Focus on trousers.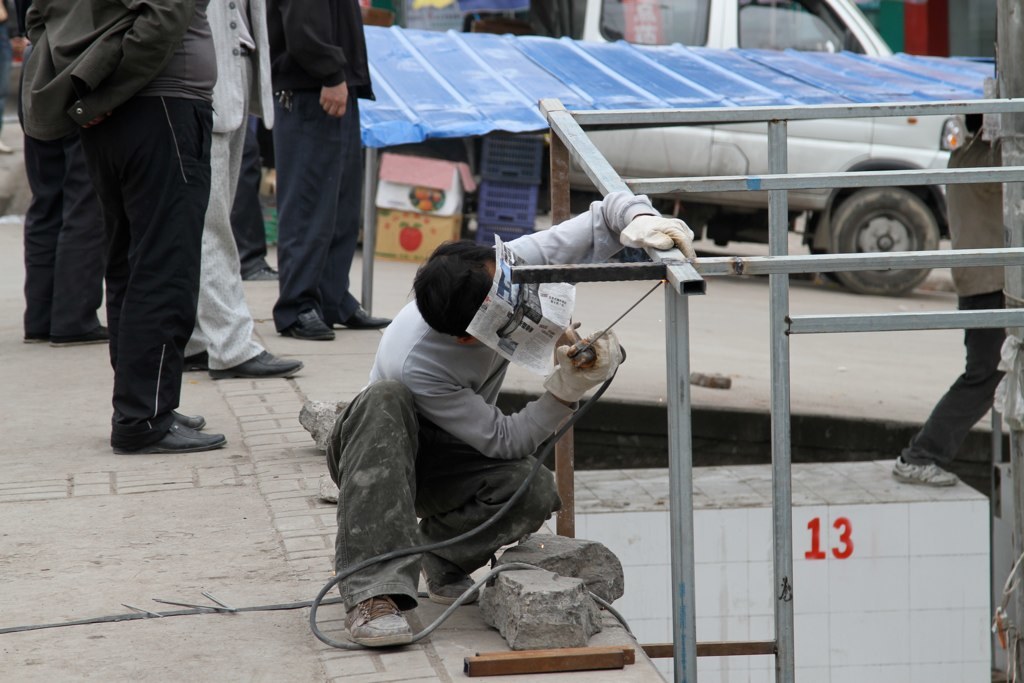
Focused at Rect(184, 46, 267, 371).
